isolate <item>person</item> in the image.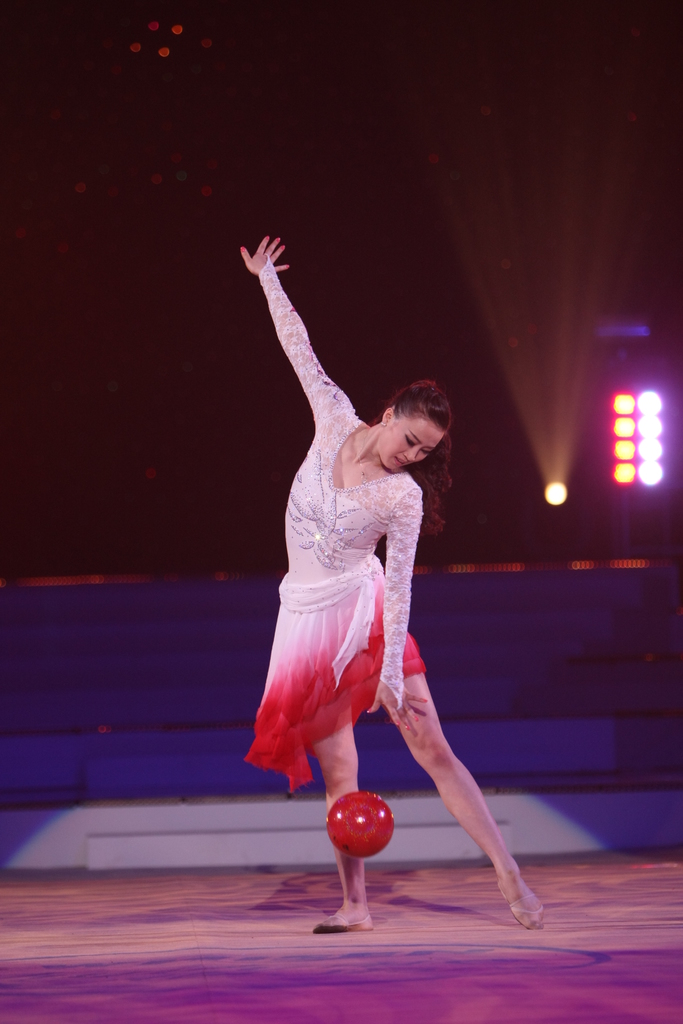
Isolated region: [left=231, top=226, right=548, bottom=938].
